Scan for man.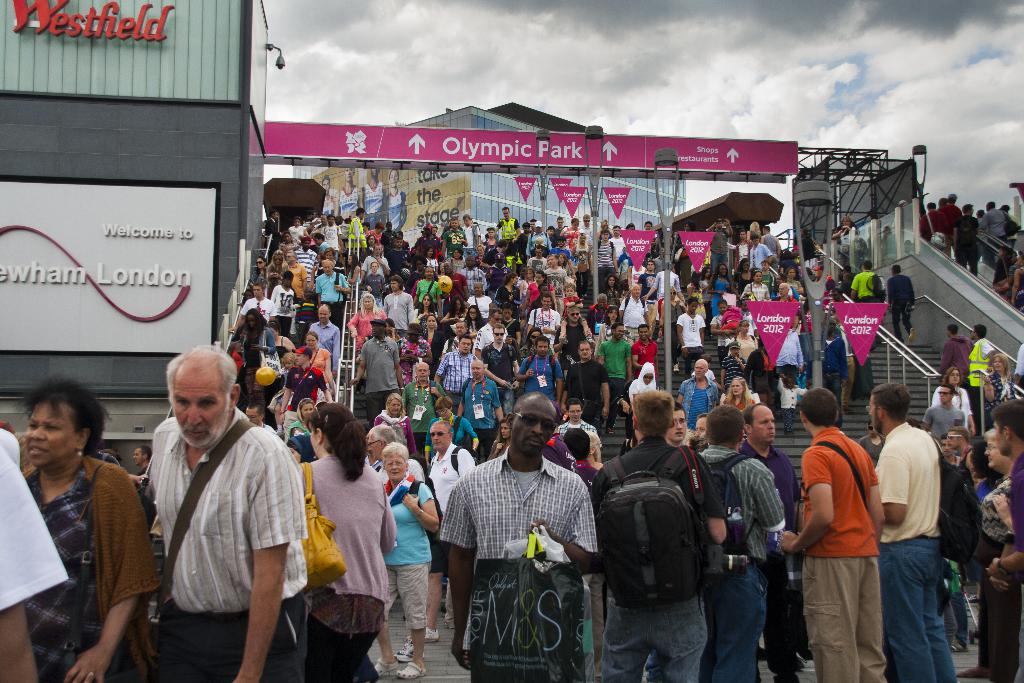
Scan result: bbox=[849, 258, 884, 349].
